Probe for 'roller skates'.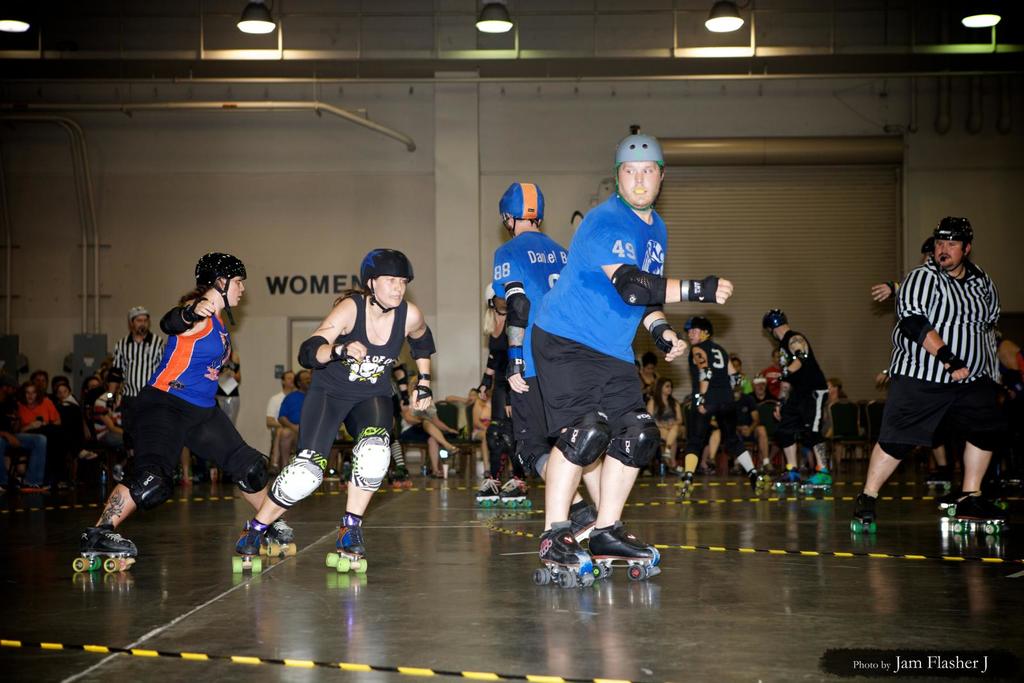
Probe result: select_region(527, 518, 595, 588).
